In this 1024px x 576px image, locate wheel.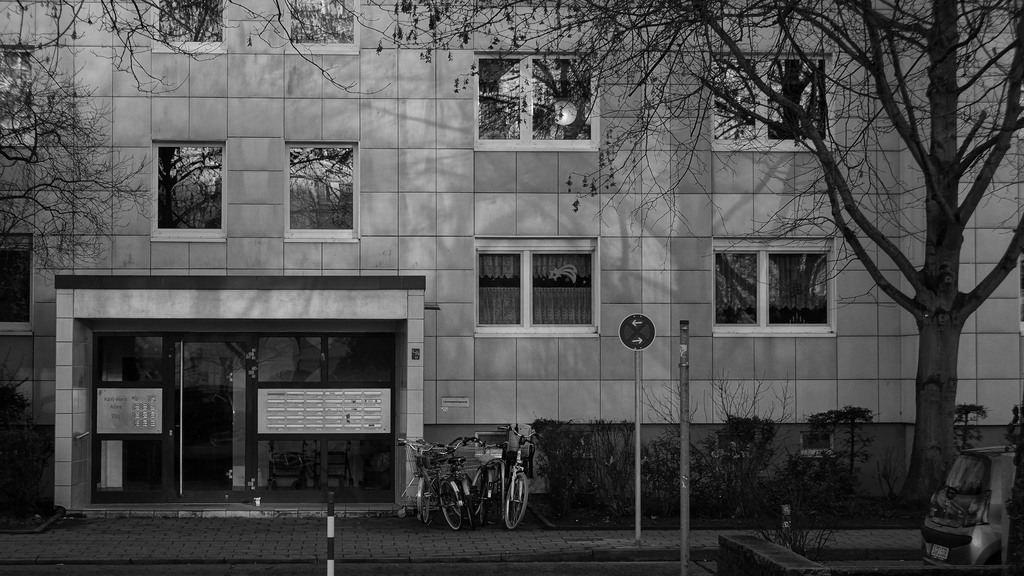
Bounding box: bbox(481, 469, 497, 525).
